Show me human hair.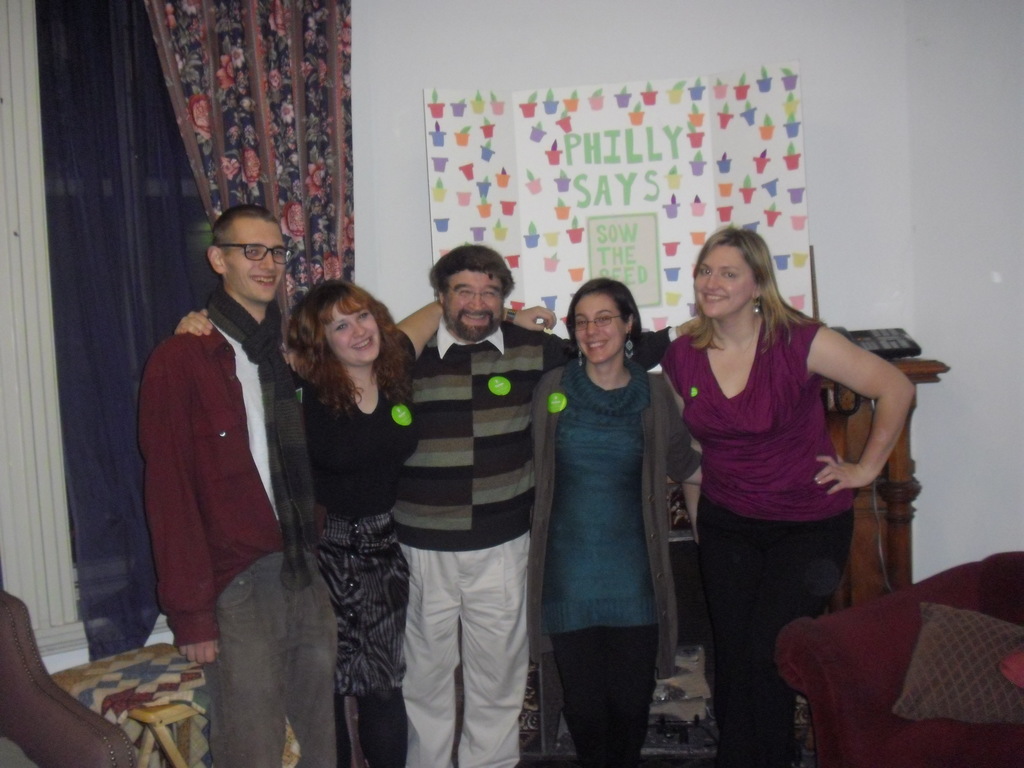
human hair is here: x1=571 y1=284 x2=650 y2=385.
